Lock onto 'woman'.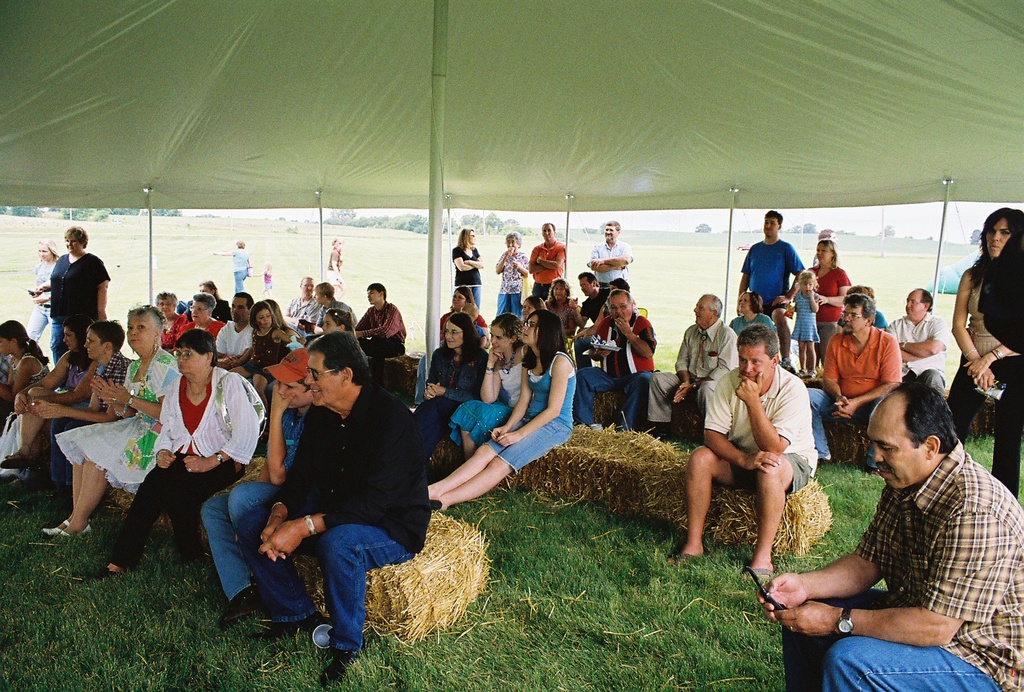
Locked: box=[0, 311, 93, 479].
